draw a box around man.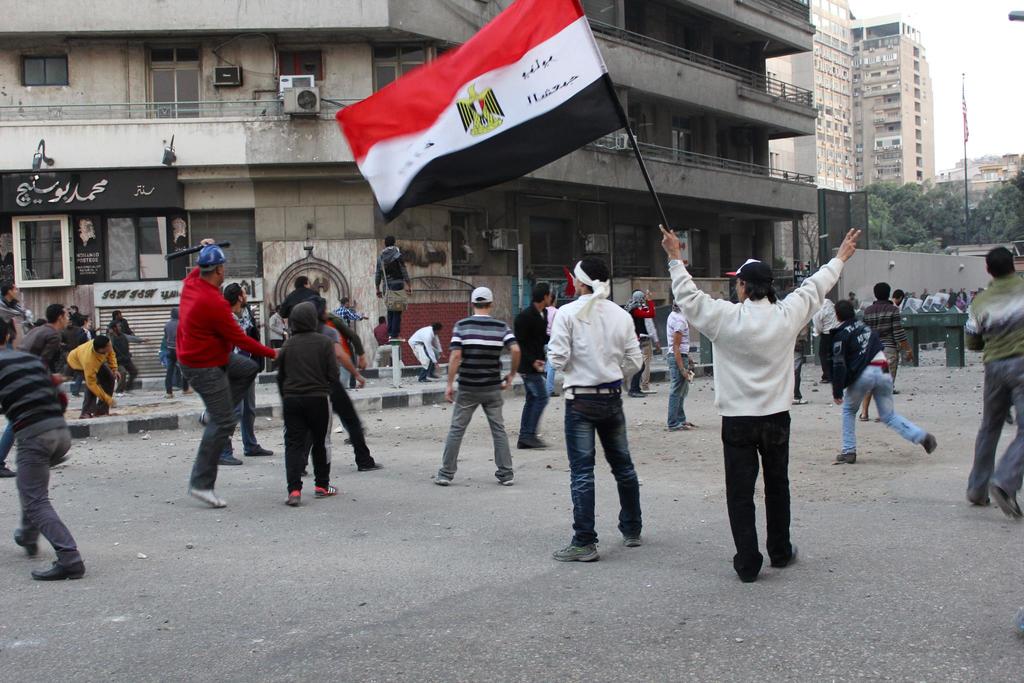
961, 243, 1023, 520.
